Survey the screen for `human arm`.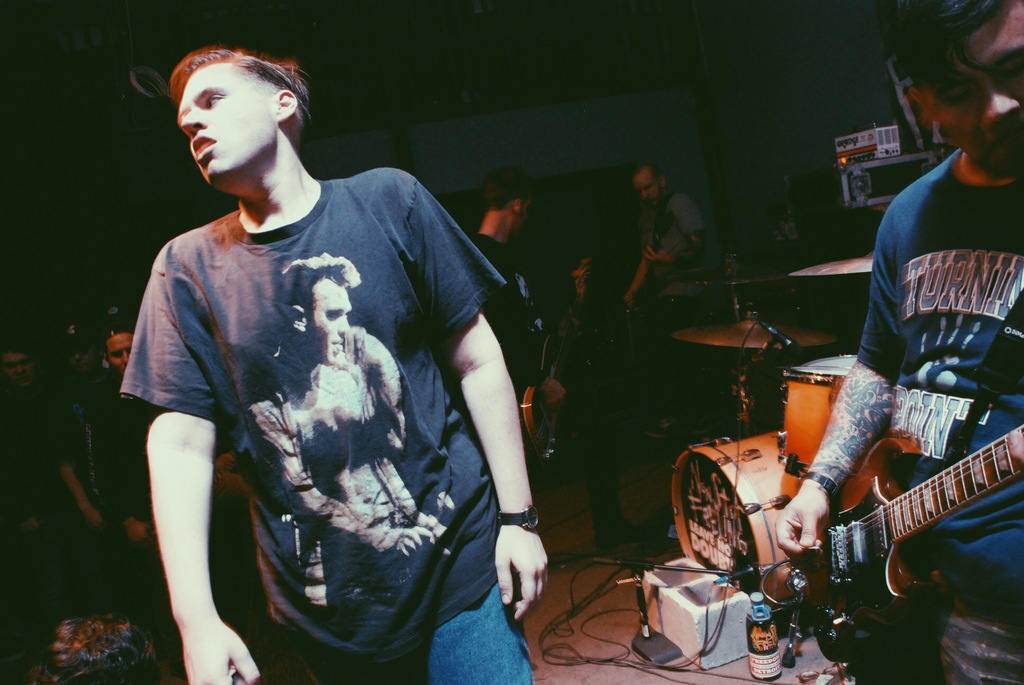
Survey found: box=[766, 203, 890, 576].
